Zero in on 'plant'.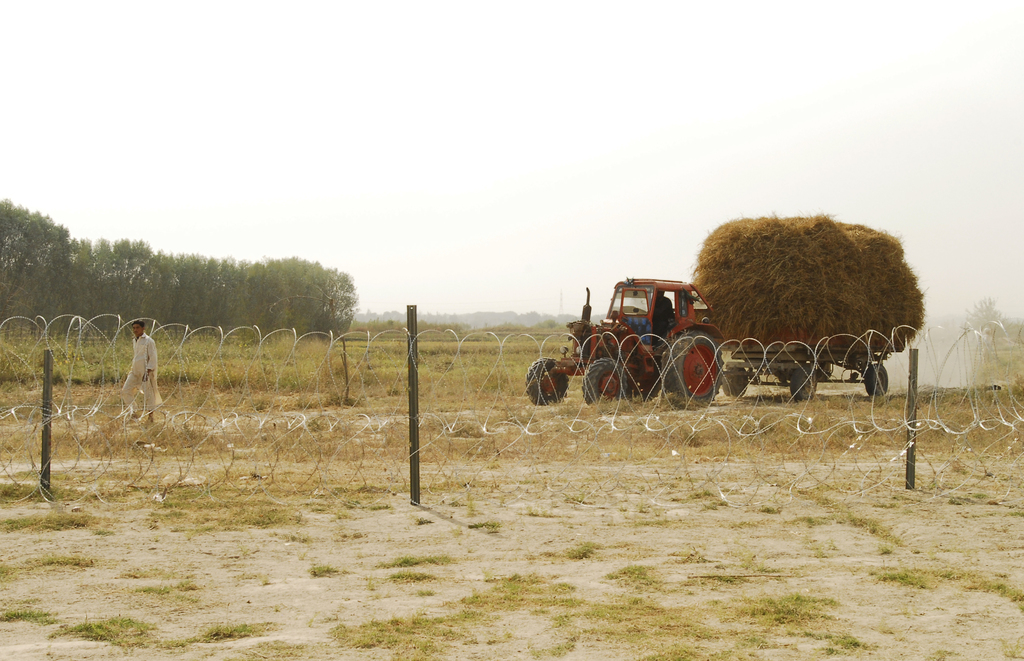
Zeroed in: bbox=[401, 572, 440, 586].
